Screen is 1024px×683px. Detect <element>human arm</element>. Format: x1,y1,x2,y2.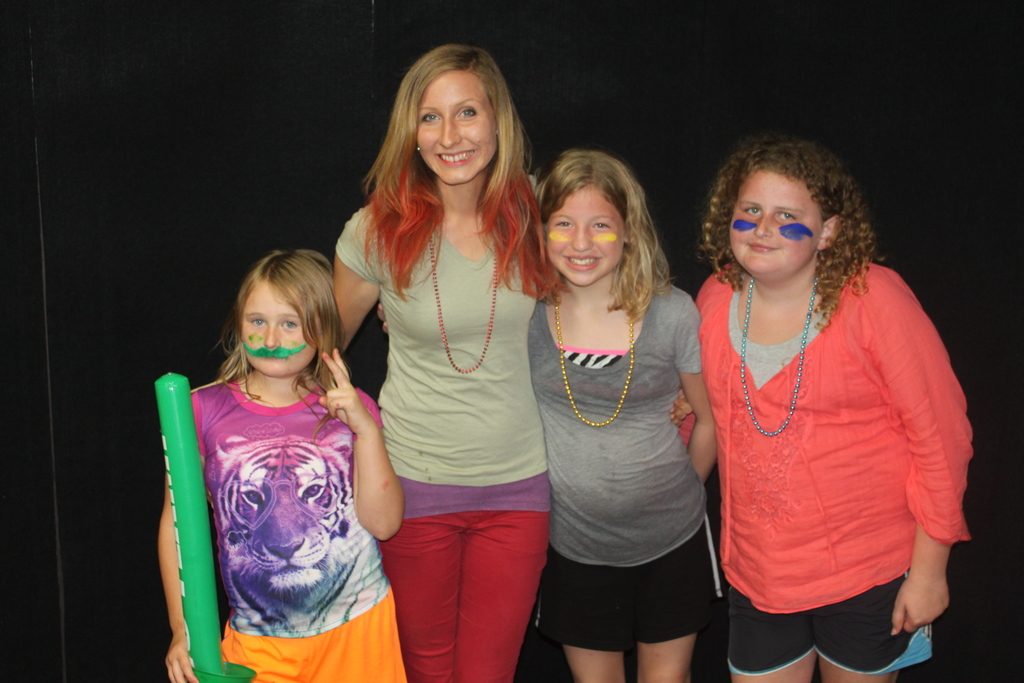
847,262,981,639.
